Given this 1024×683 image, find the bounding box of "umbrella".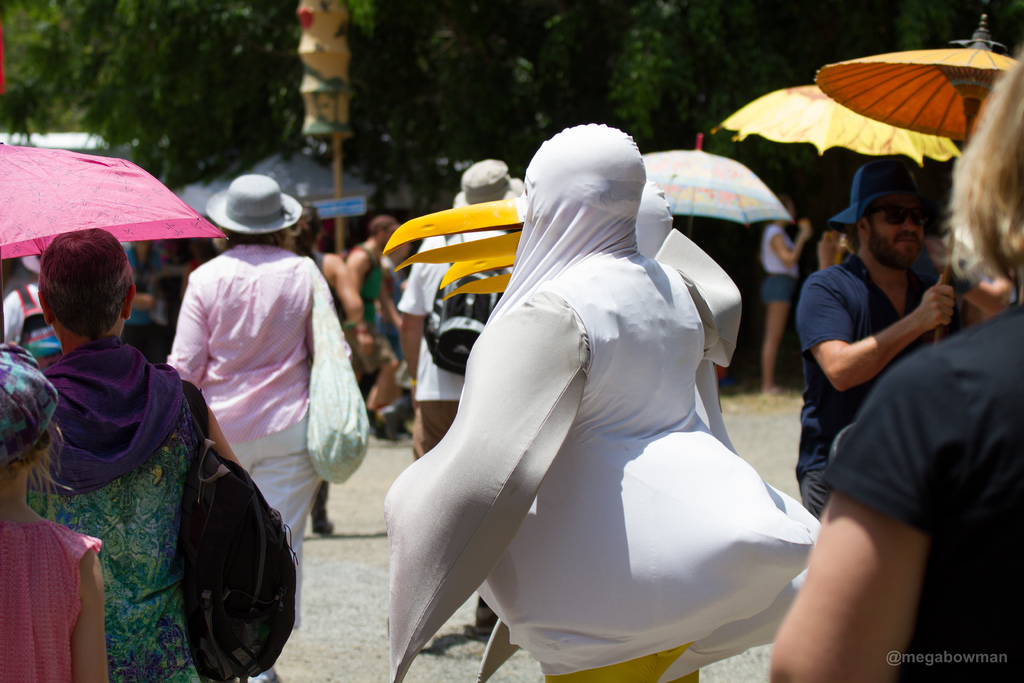
bbox=(0, 142, 228, 263).
